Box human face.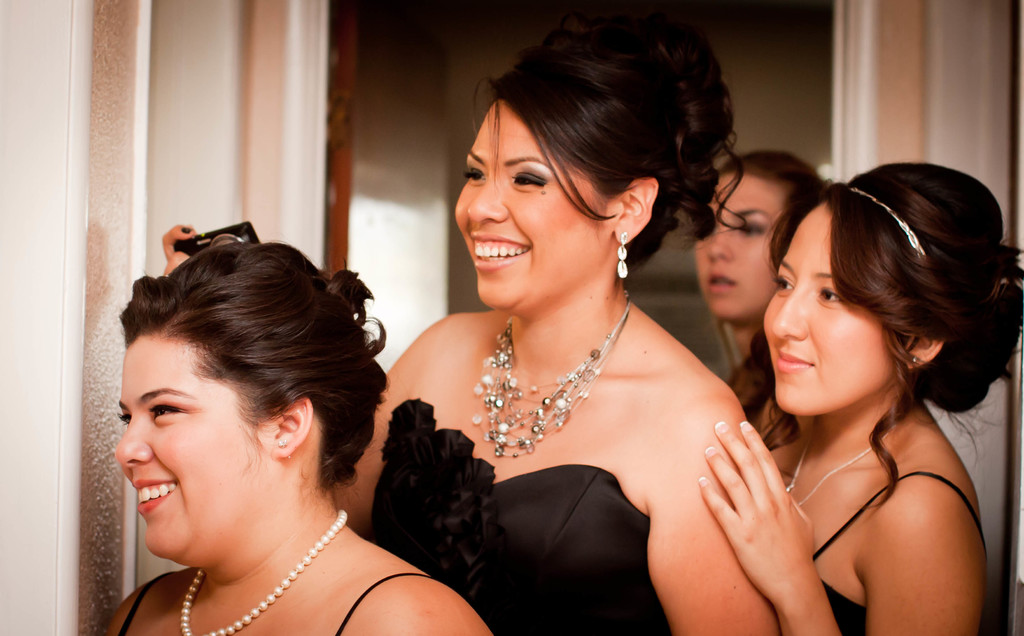
x1=763 y1=204 x2=893 y2=419.
